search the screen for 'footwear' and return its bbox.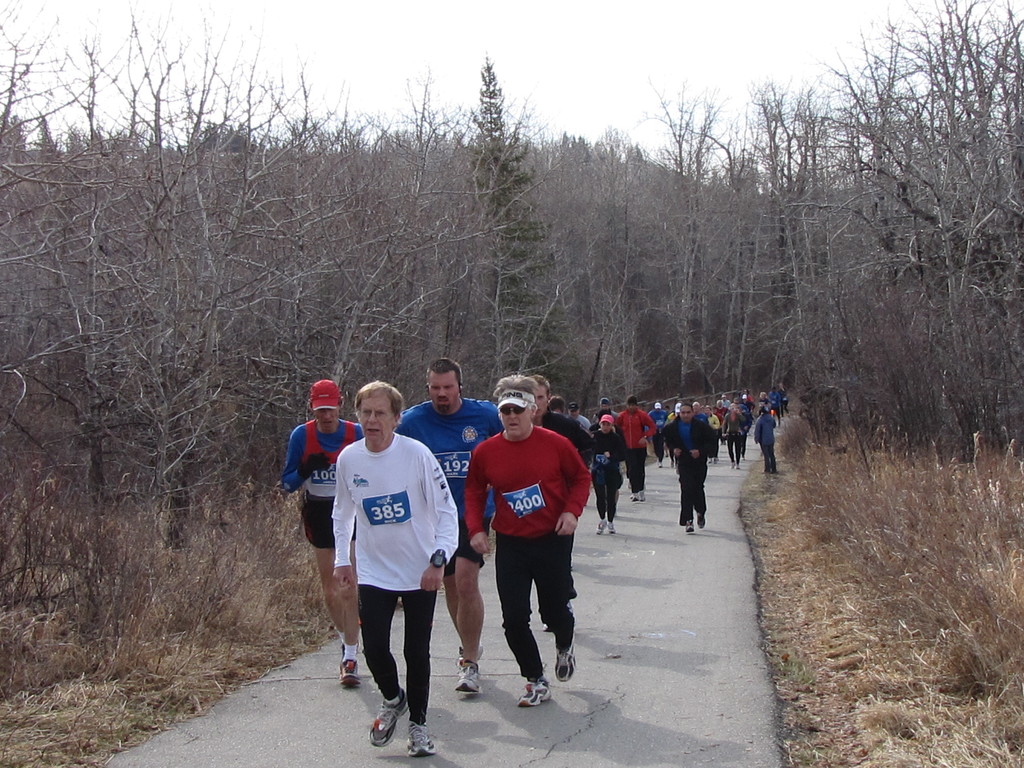
Found: 339,655,365,688.
